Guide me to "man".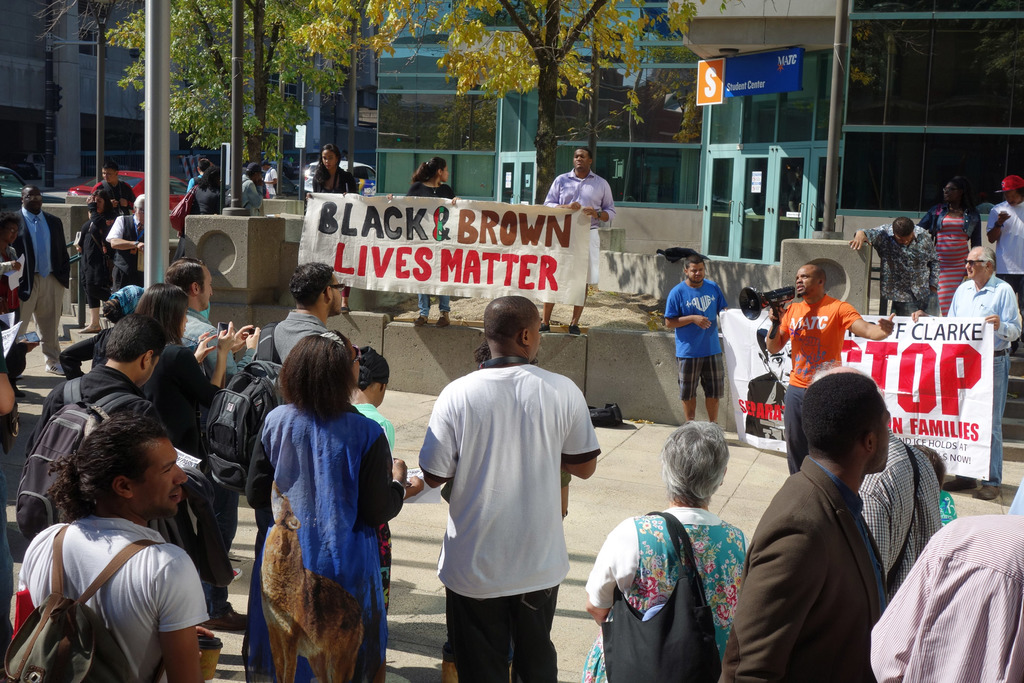
Guidance: left=867, top=513, right=1023, bottom=682.
